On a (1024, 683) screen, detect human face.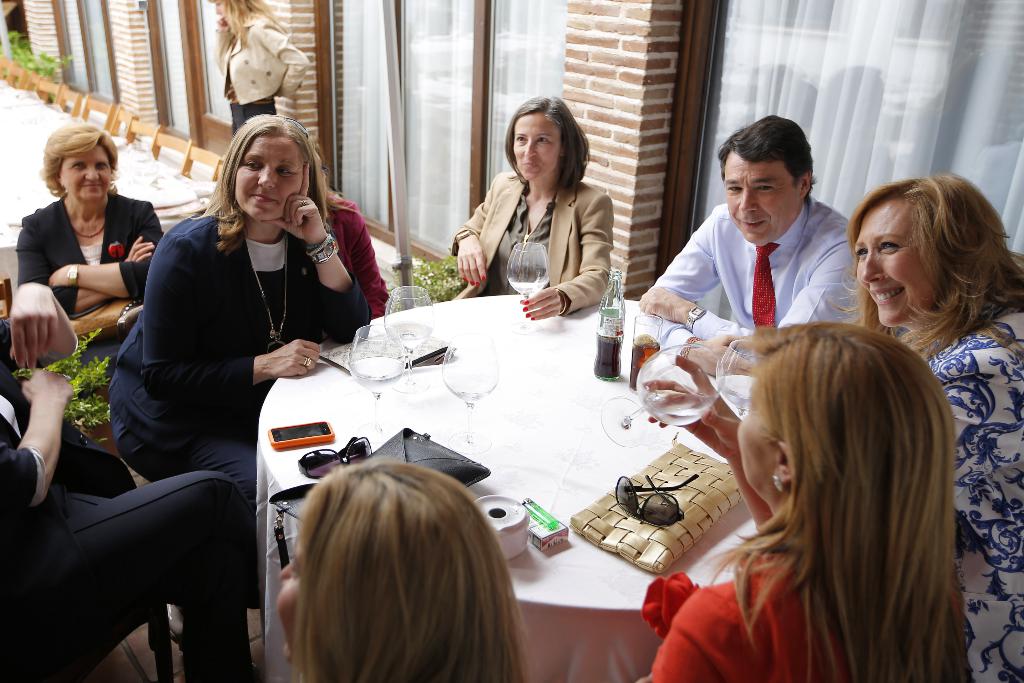
722 160 799 250.
